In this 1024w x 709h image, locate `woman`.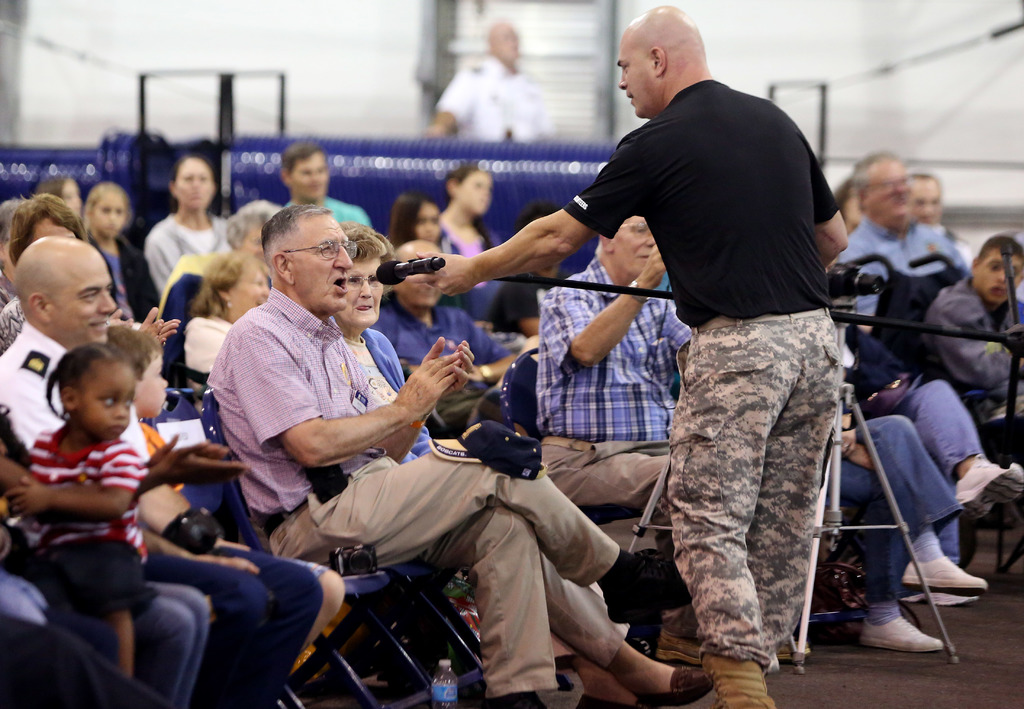
Bounding box: 332 222 717 708.
